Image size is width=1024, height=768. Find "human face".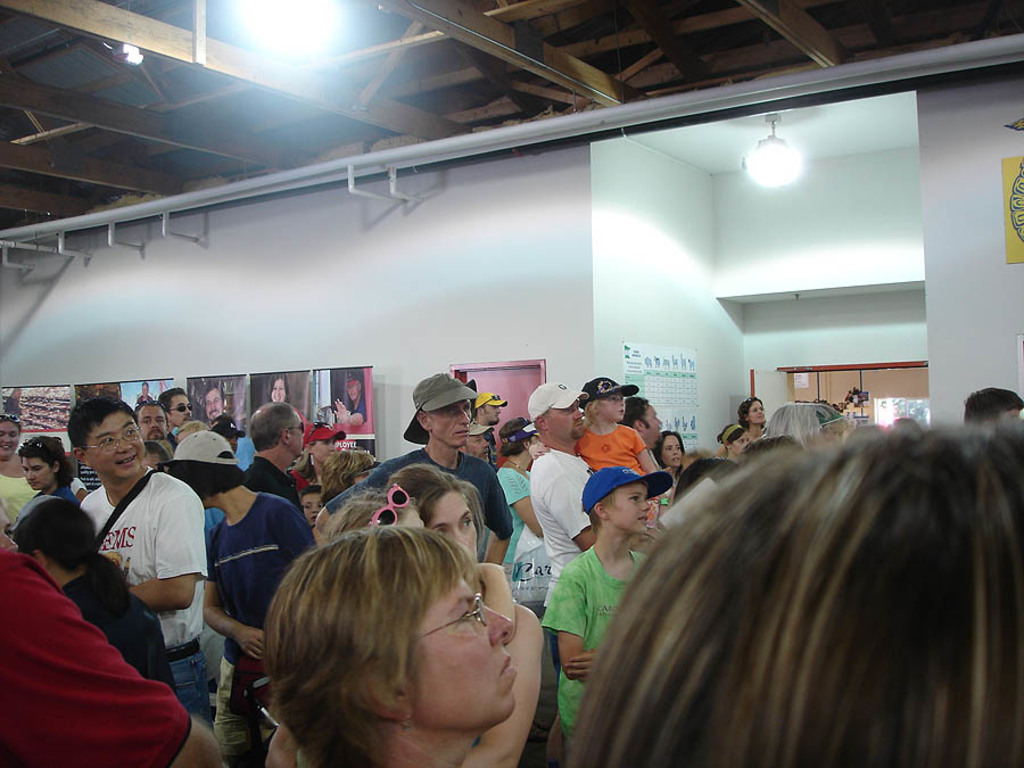
locate(1001, 407, 1022, 419).
